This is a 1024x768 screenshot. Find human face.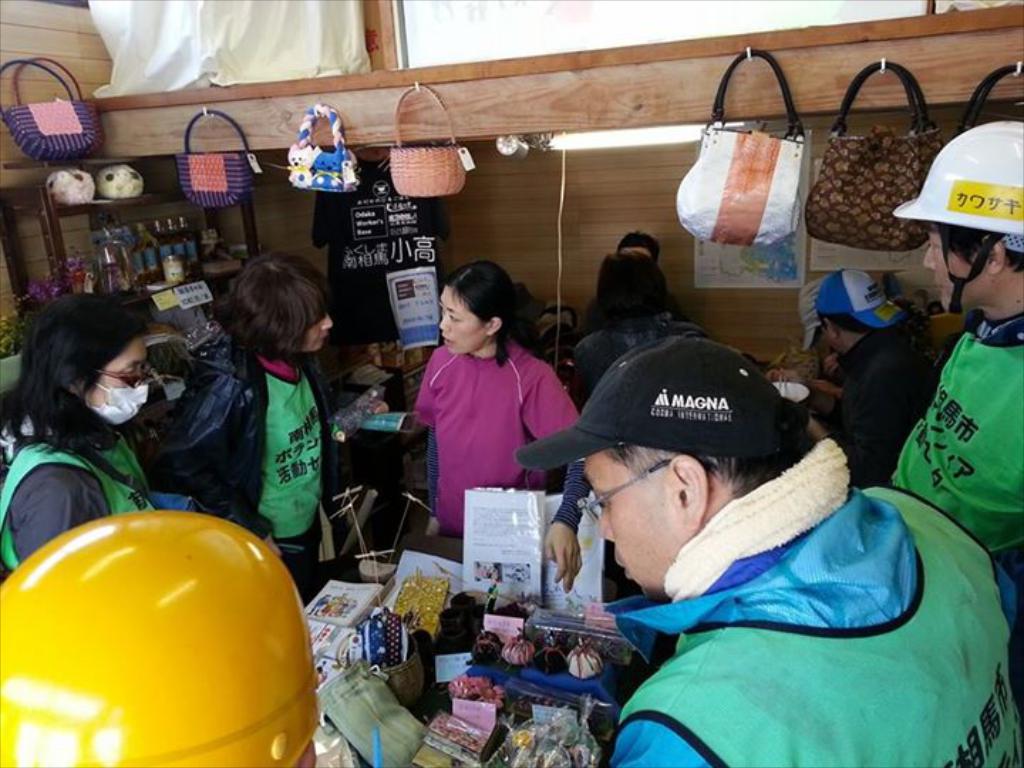
Bounding box: (x1=81, y1=338, x2=146, y2=427).
